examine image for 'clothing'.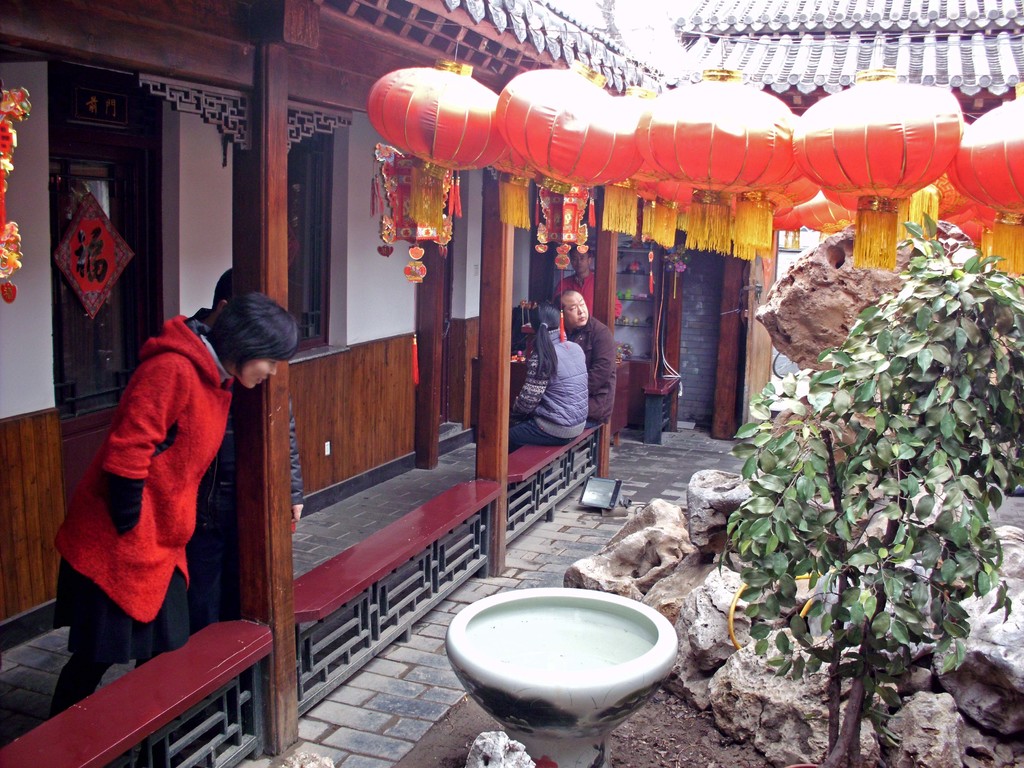
Examination result: {"x1": 550, "y1": 269, "x2": 625, "y2": 328}.
